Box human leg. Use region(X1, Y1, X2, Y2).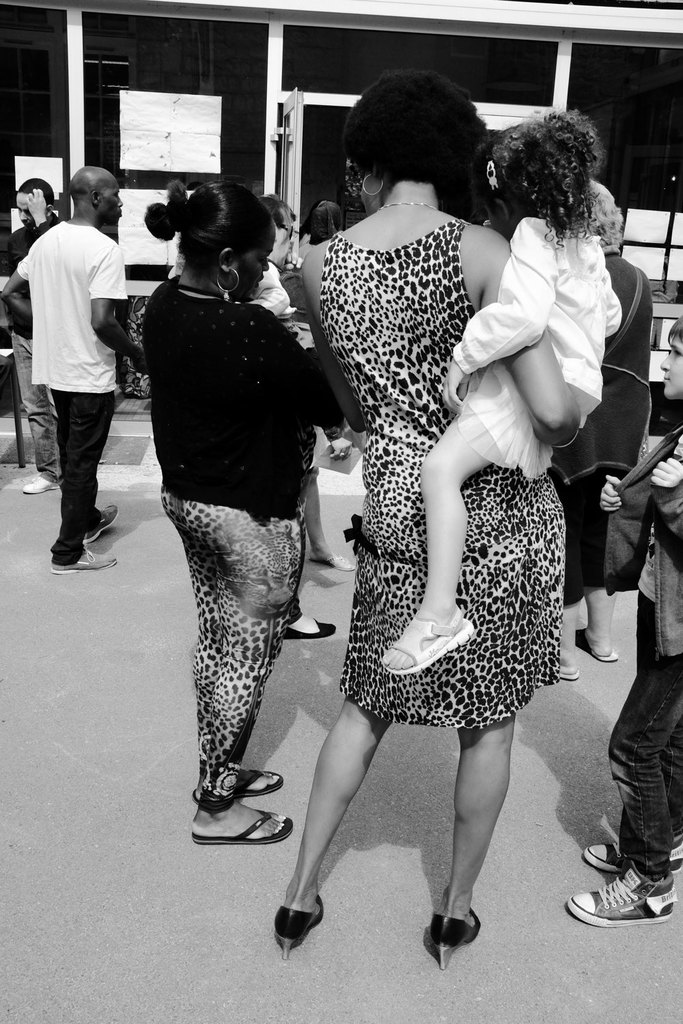
region(18, 345, 38, 493).
